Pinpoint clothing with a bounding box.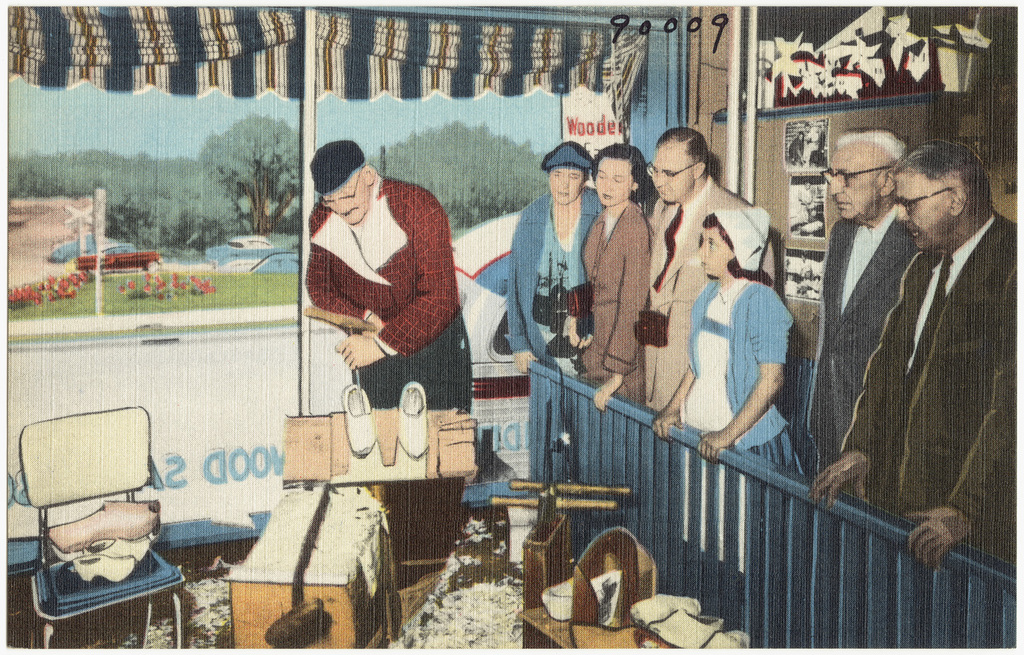
{"x1": 577, "y1": 199, "x2": 651, "y2": 401}.
